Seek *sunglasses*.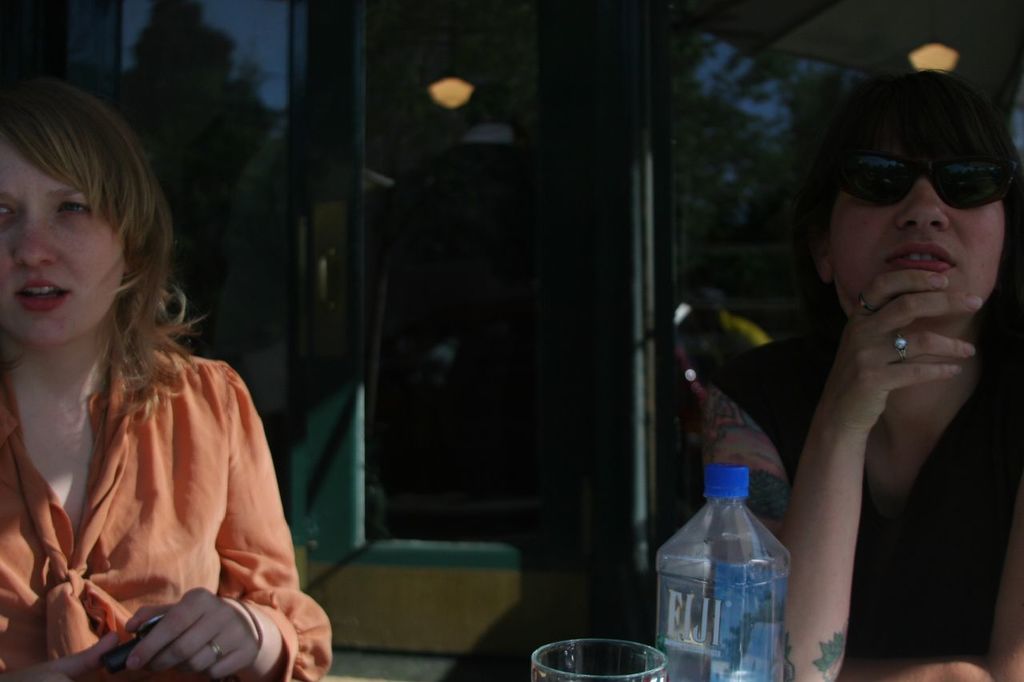
{"x1": 832, "y1": 158, "x2": 1016, "y2": 211}.
